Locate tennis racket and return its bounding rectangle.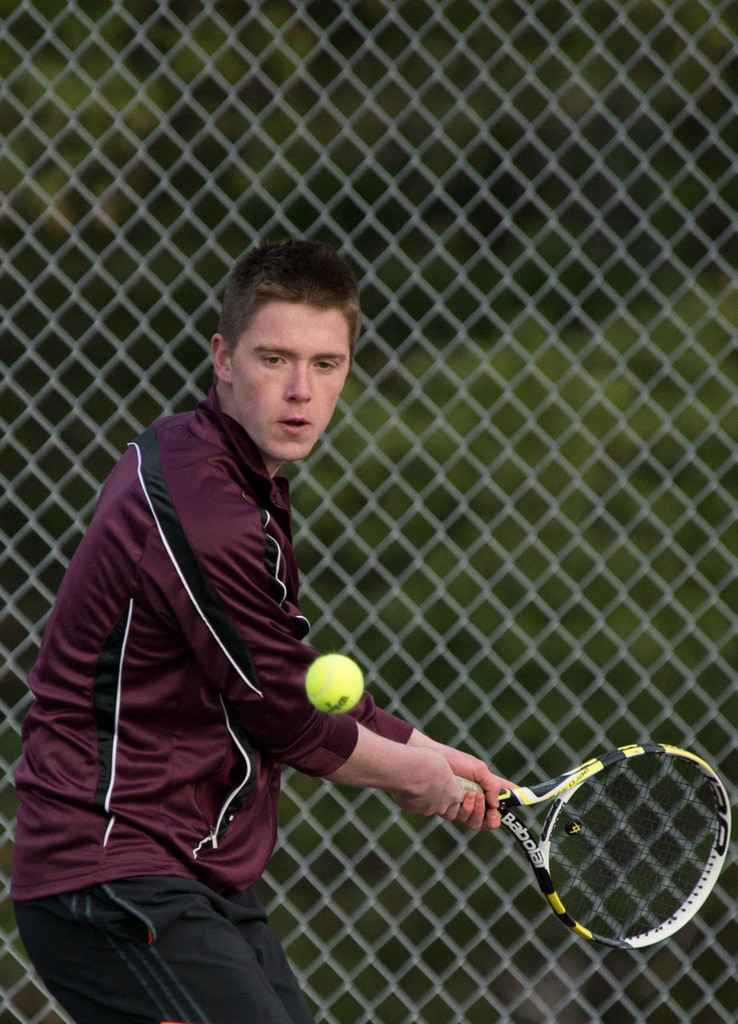
{"x1": 453, "y1": 738, "x2": 731, "y2": 949}.
